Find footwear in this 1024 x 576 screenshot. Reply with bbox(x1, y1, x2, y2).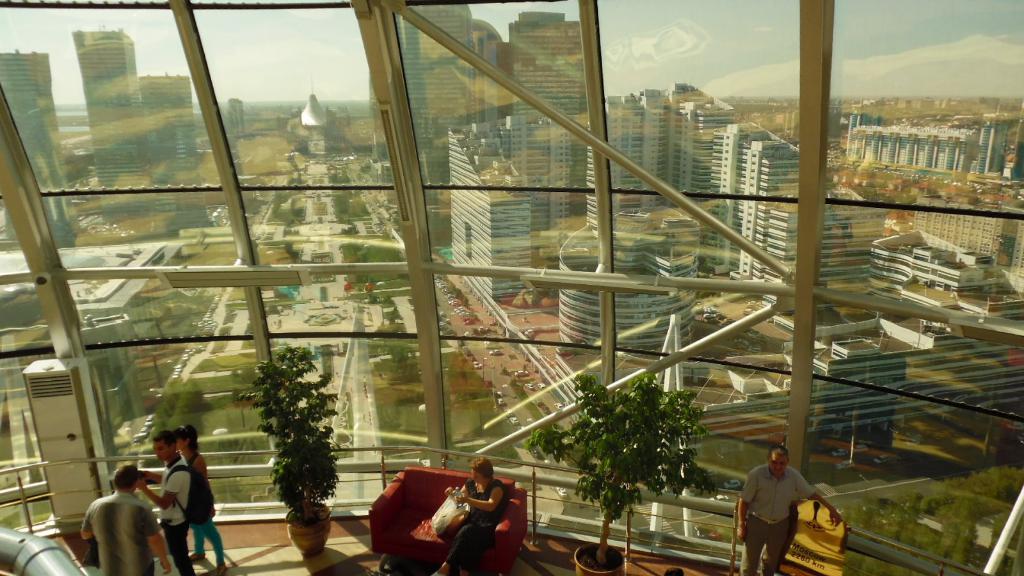
bbox(212, 564, 227, 575).
